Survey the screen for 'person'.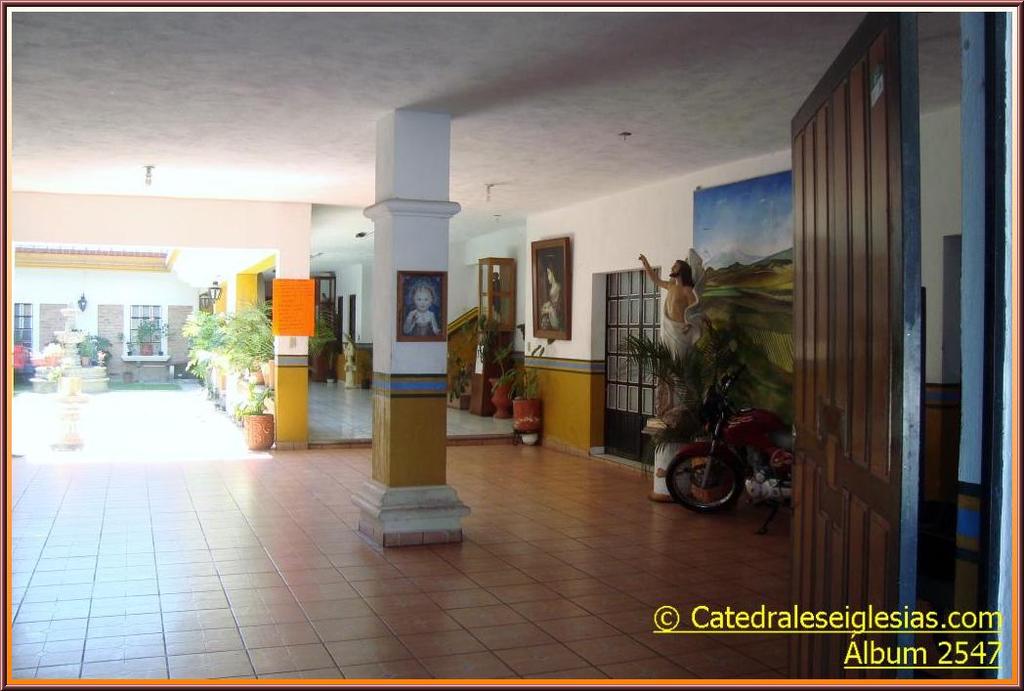
Survey found: bbox(635, 248, 700, 360).
